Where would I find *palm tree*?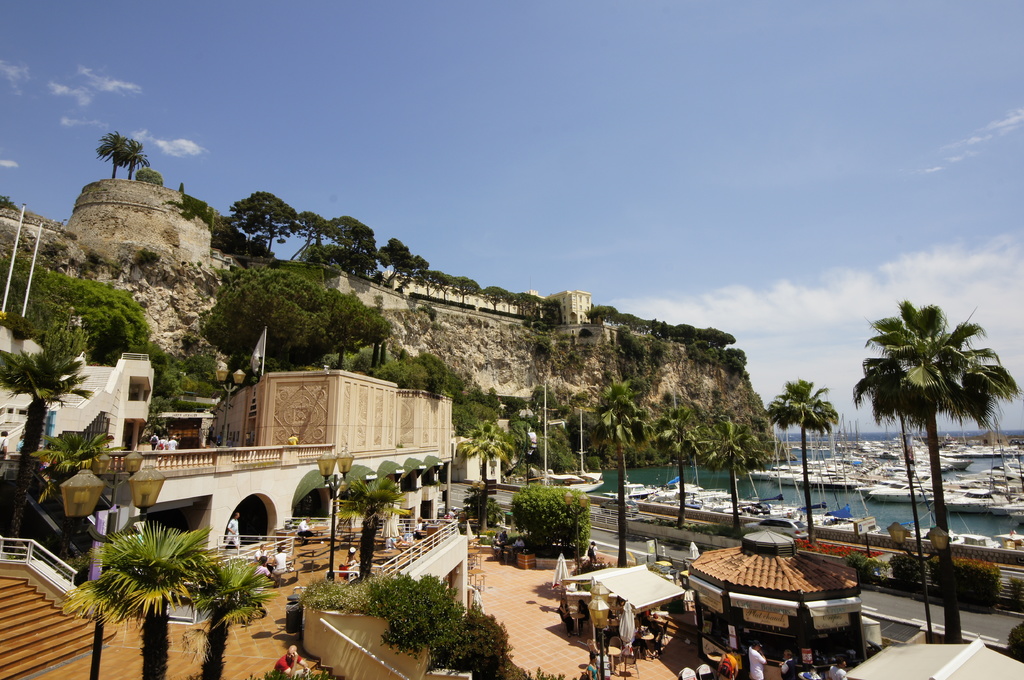
At bbox=[524, 373, 559, 496].
